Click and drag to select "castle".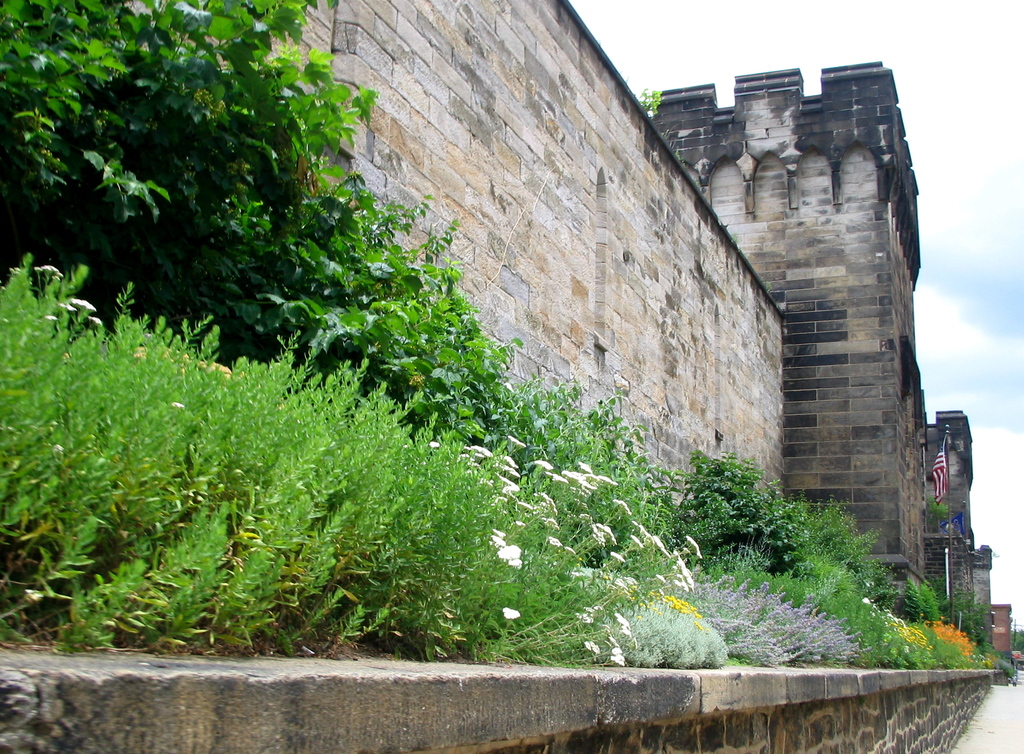
Selection: <bbox>108, 3, 987, 678</bbox>.
